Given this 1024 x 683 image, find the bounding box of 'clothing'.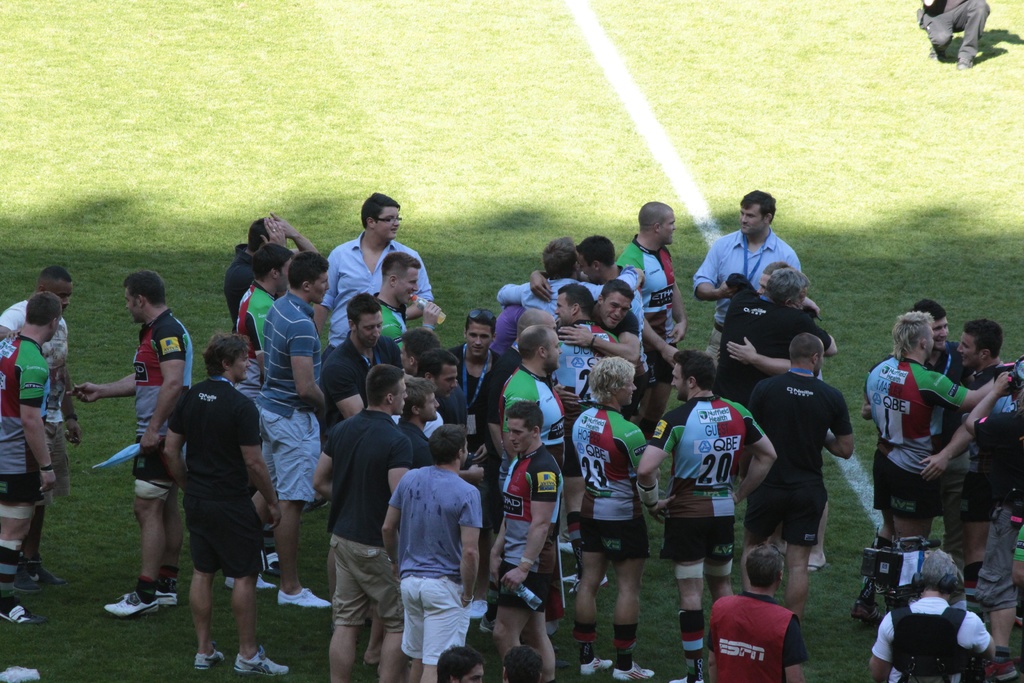
{"x1": 499, "y1": 441, "x2": 548, "y2": 608}.
